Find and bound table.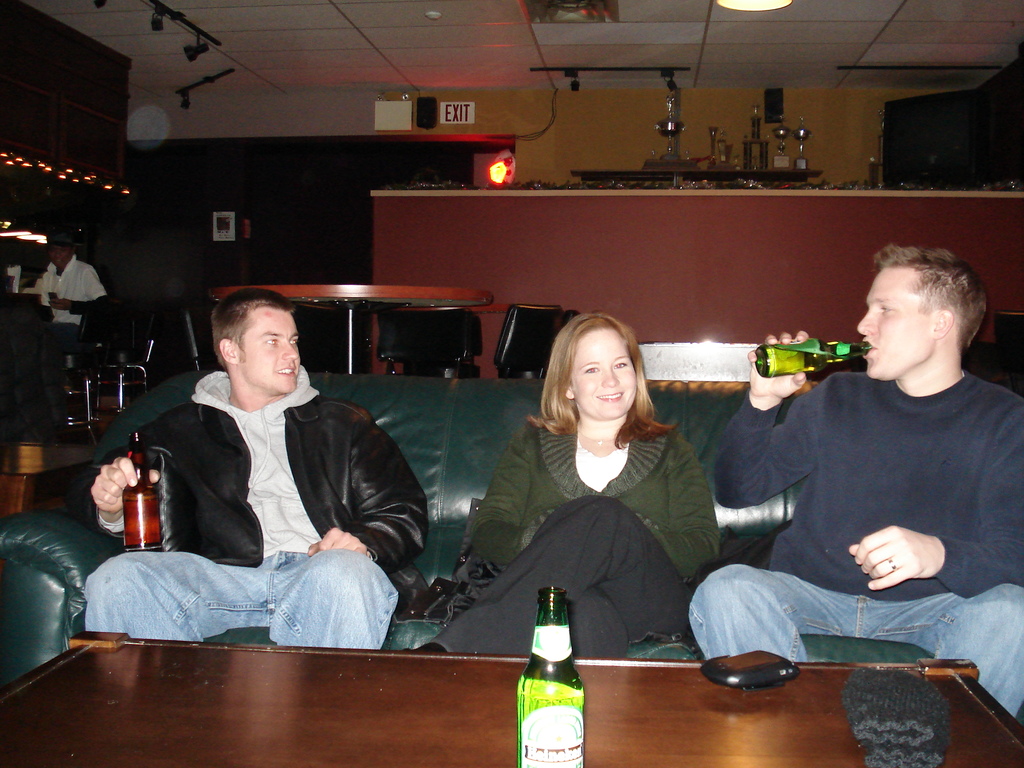
Bound: [639,339,764,378].
